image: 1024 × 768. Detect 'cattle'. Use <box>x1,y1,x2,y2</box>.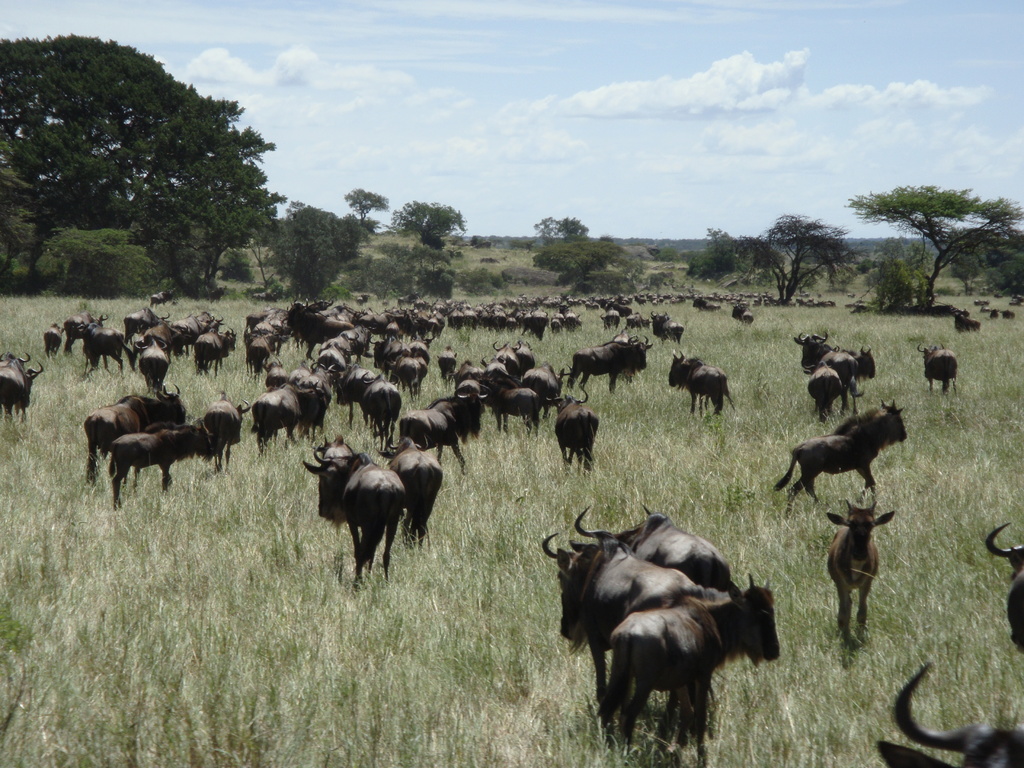
<box>665,323,682,342</box>.
